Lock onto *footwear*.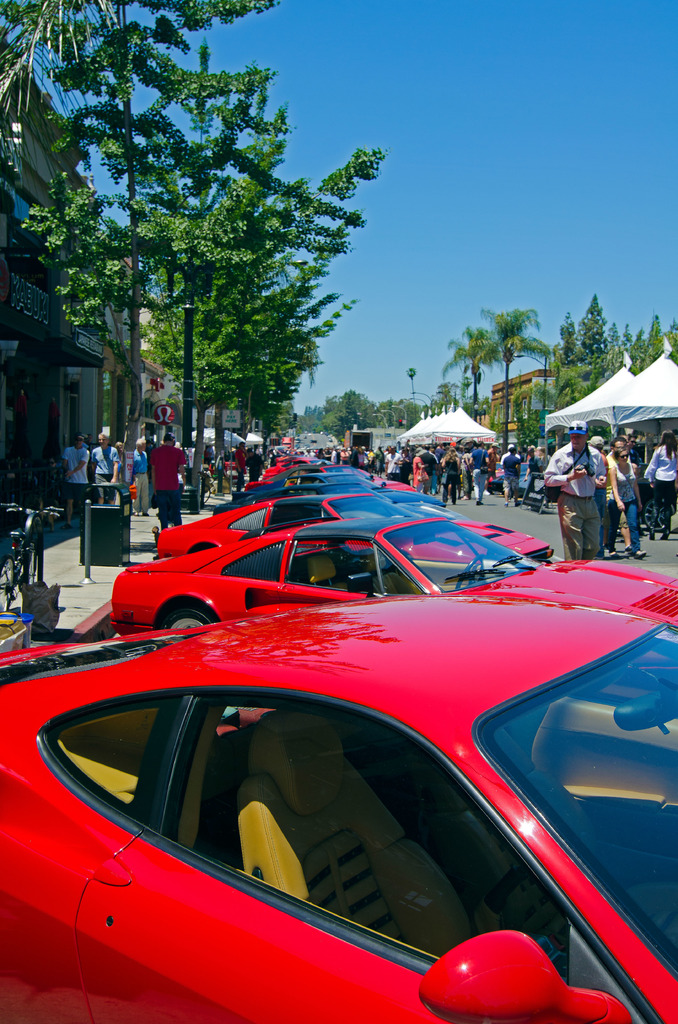
Locked: 605 552 615 557.
